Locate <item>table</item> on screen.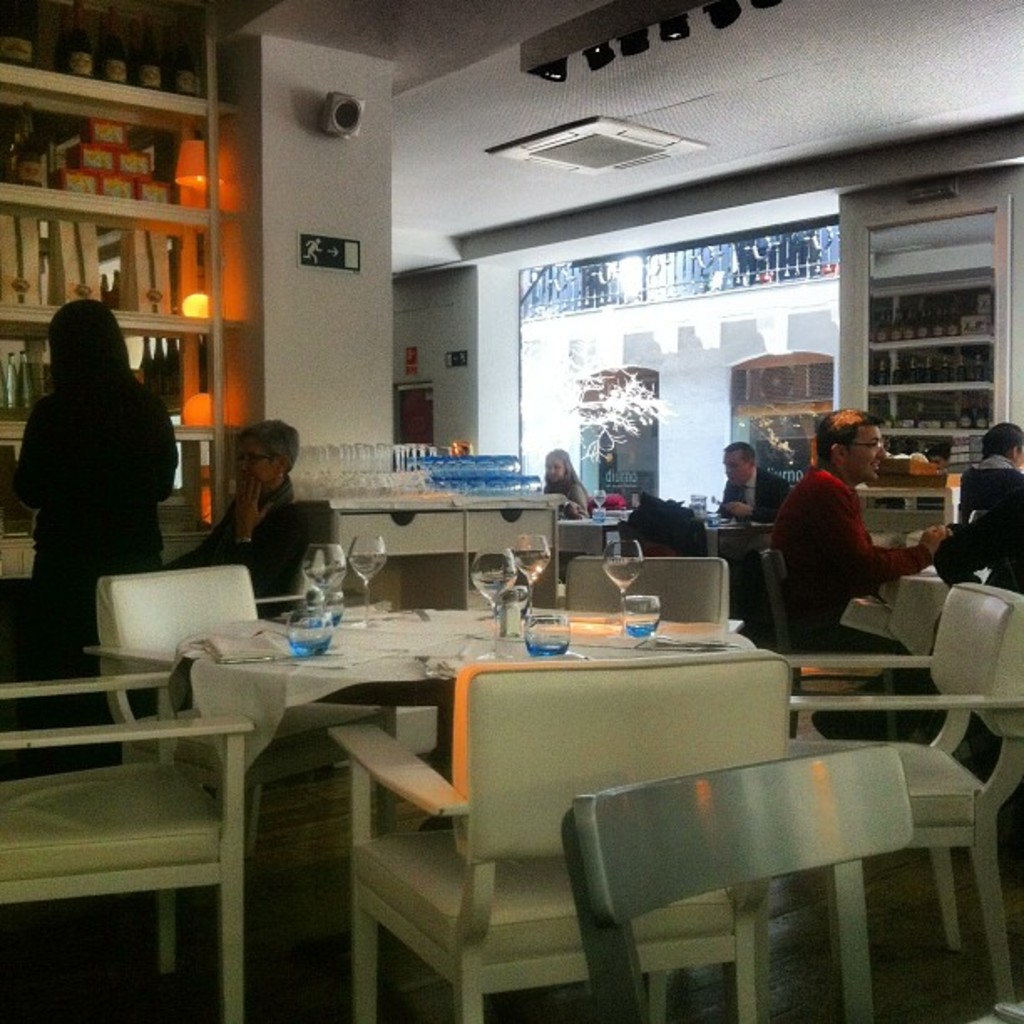
On screen at BBox(878, 567, 960, 656).
